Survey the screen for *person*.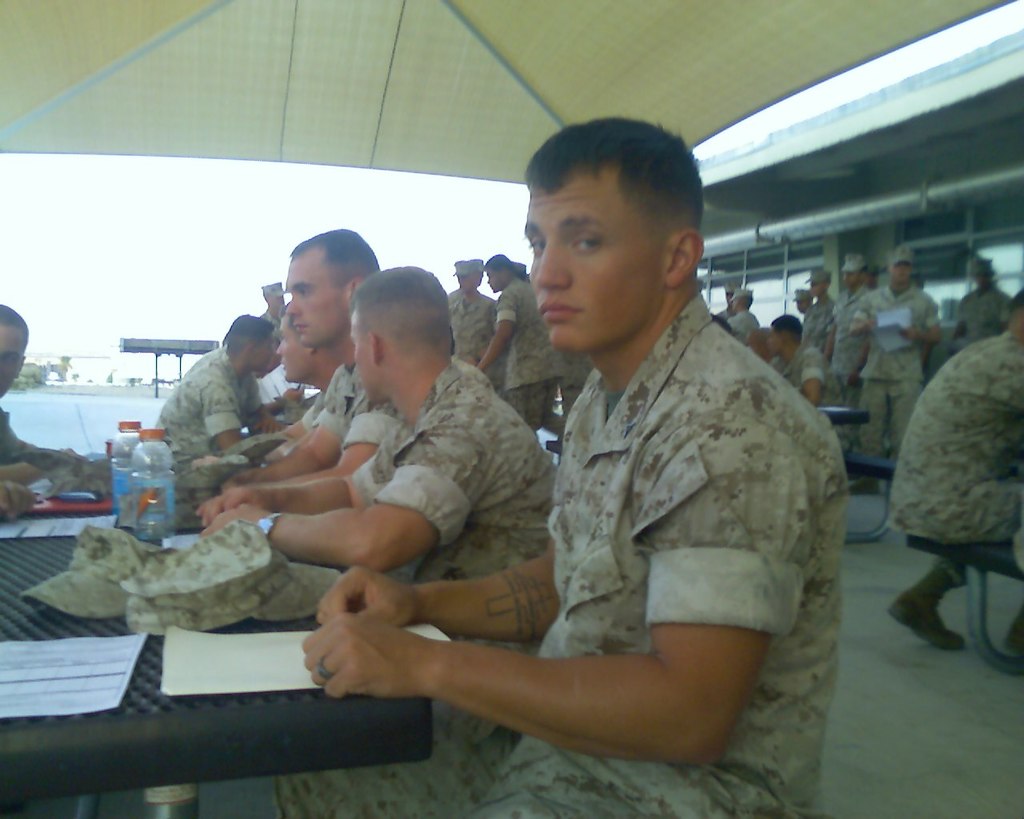
Survey found: l=0, t=298, r=83, b=509.
